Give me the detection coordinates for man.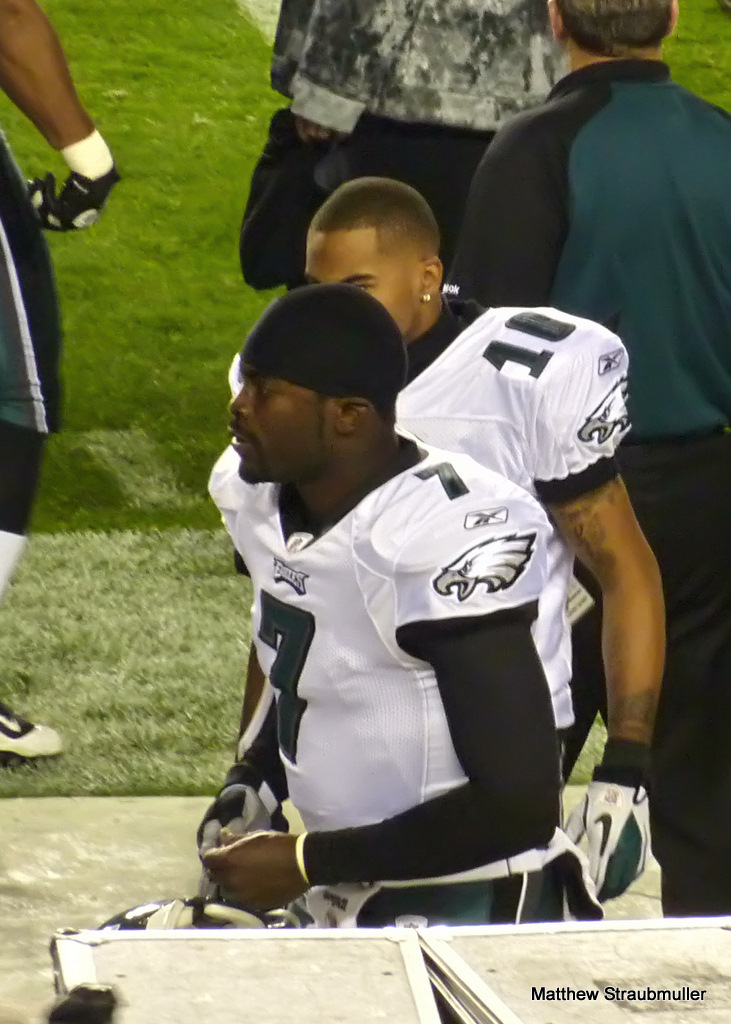
left=202, top=165, right=672, bottom=907.
